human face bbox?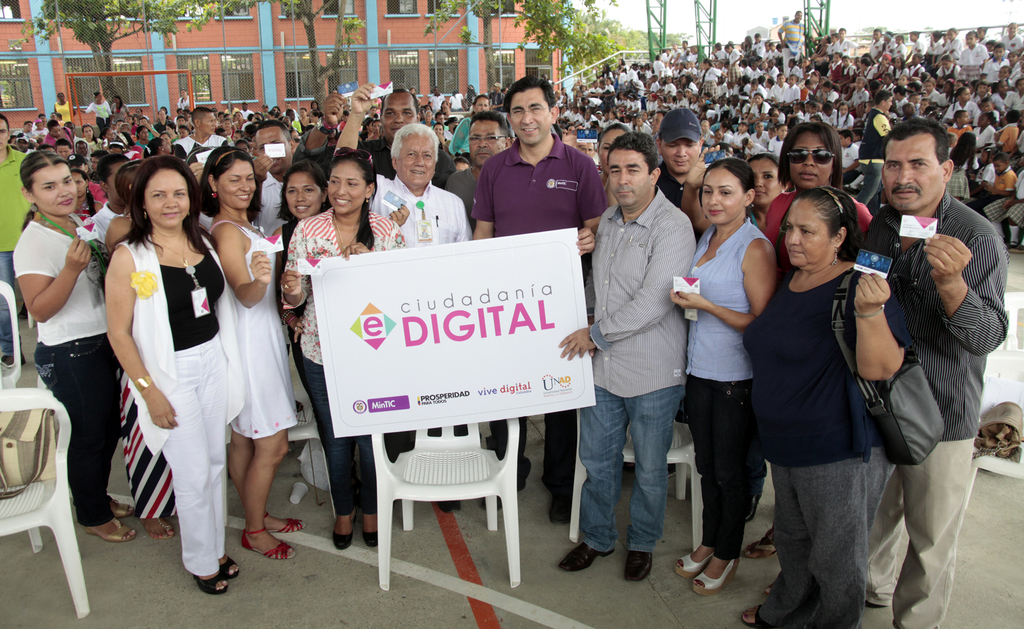
<box>383,89,417,143</box>
